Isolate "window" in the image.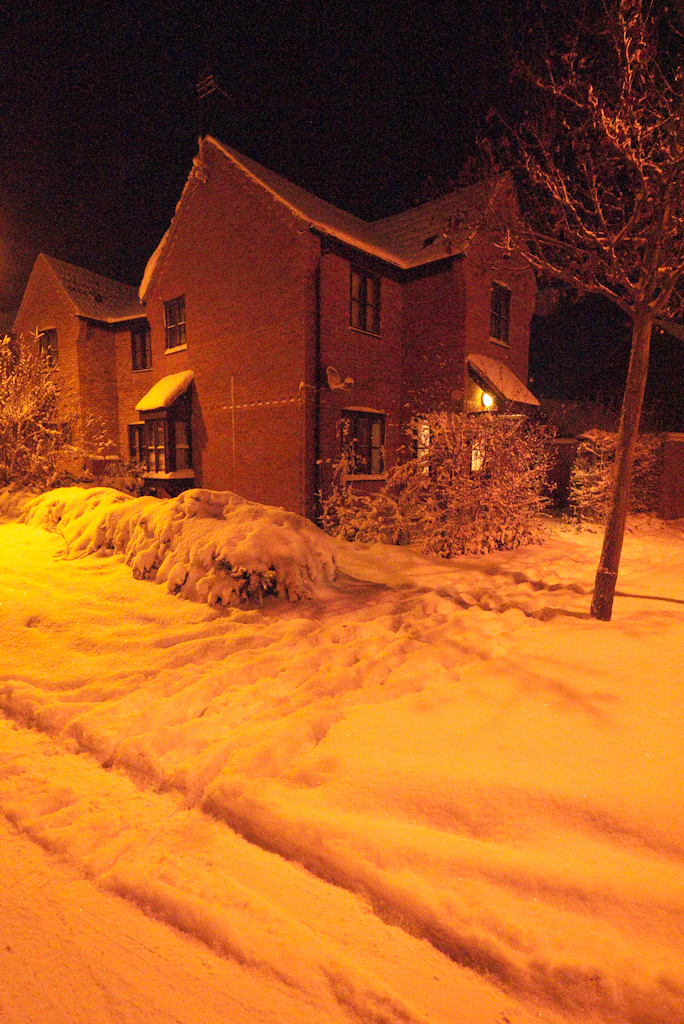
Isolated region: l=346, t=264, r=381, b=328.
